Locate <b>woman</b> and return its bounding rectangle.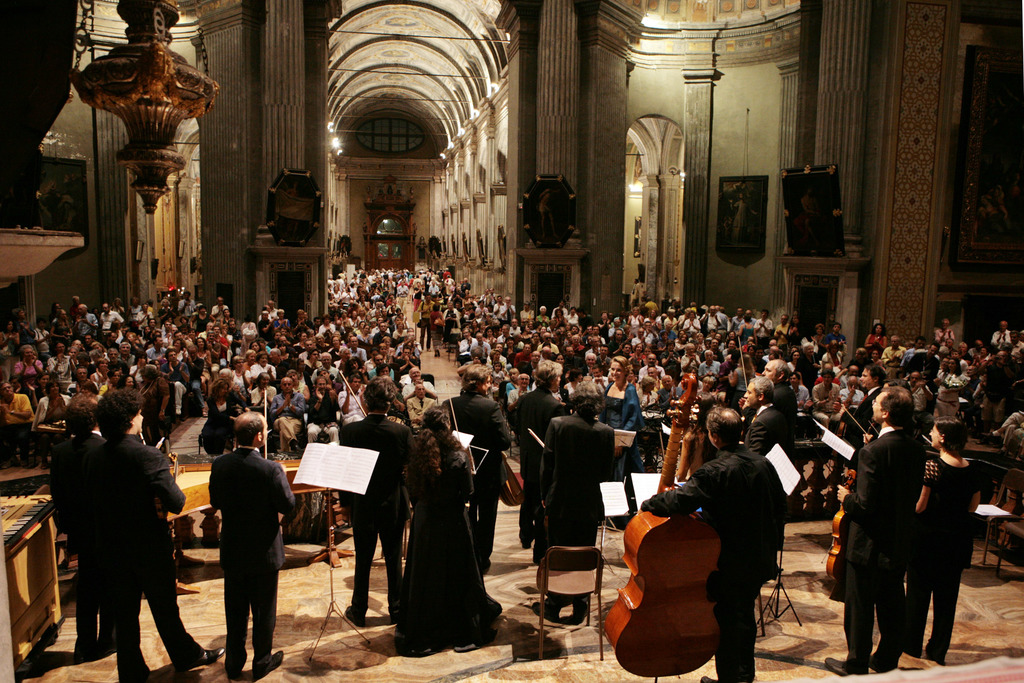
select_region(800, 343, 823, 387).
